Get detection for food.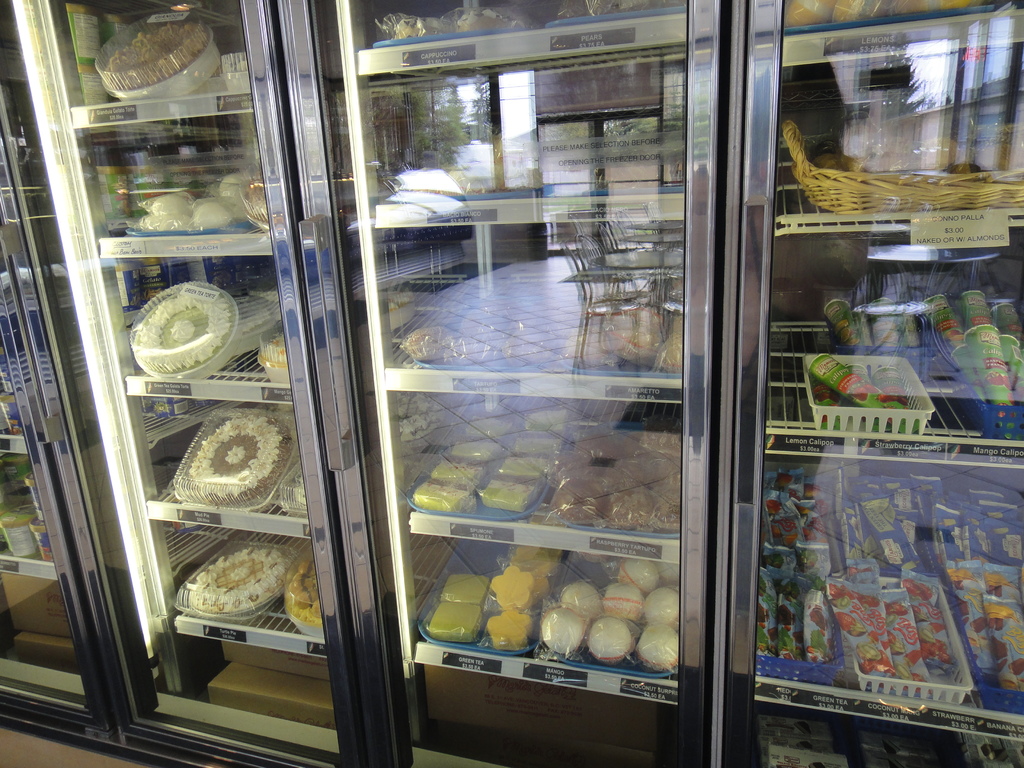
Detection: [left=943, top=556, right=991, bottom=680].
